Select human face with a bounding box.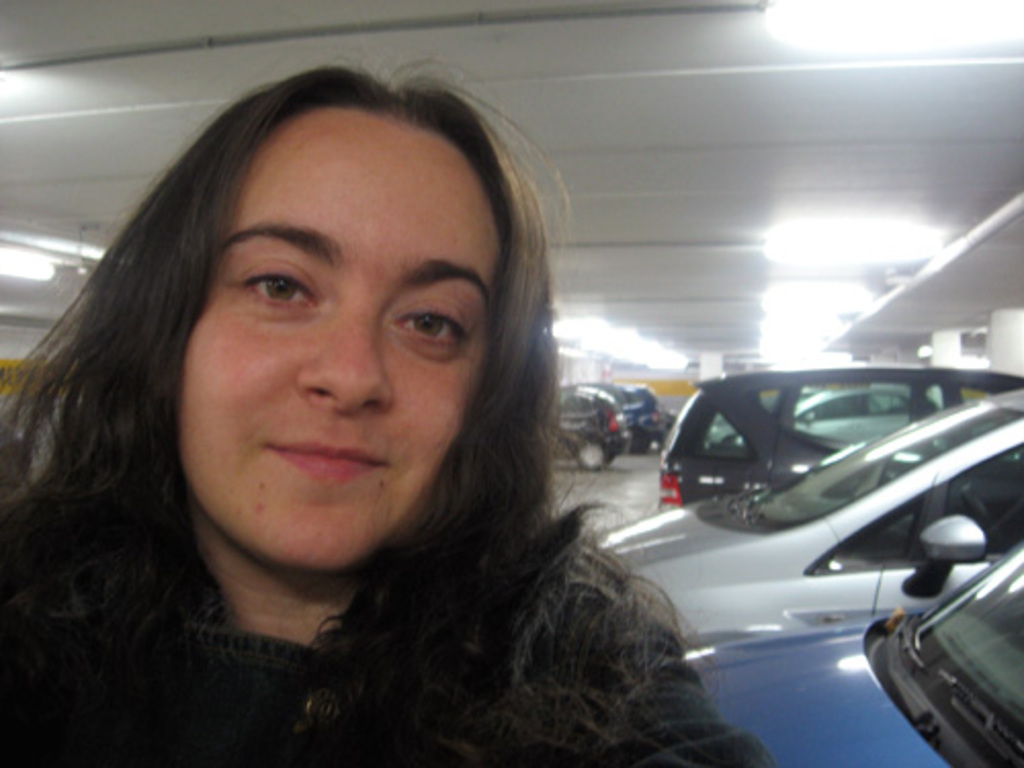
[left=178, top=106, right=494, bottom=565].
